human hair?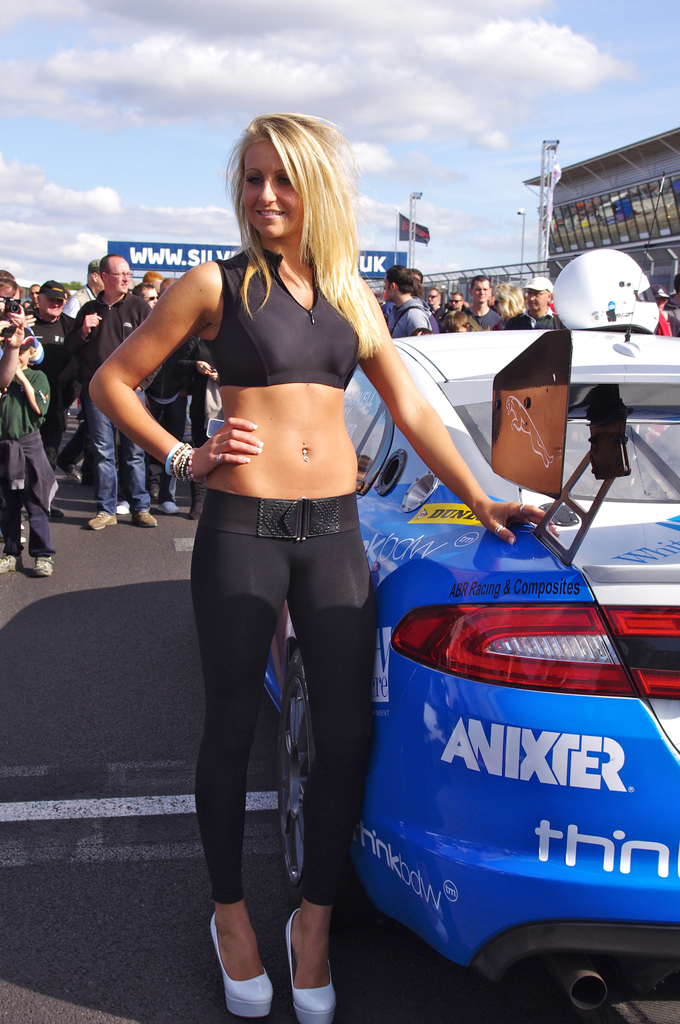
bbox(387, 263, 415, 292)
